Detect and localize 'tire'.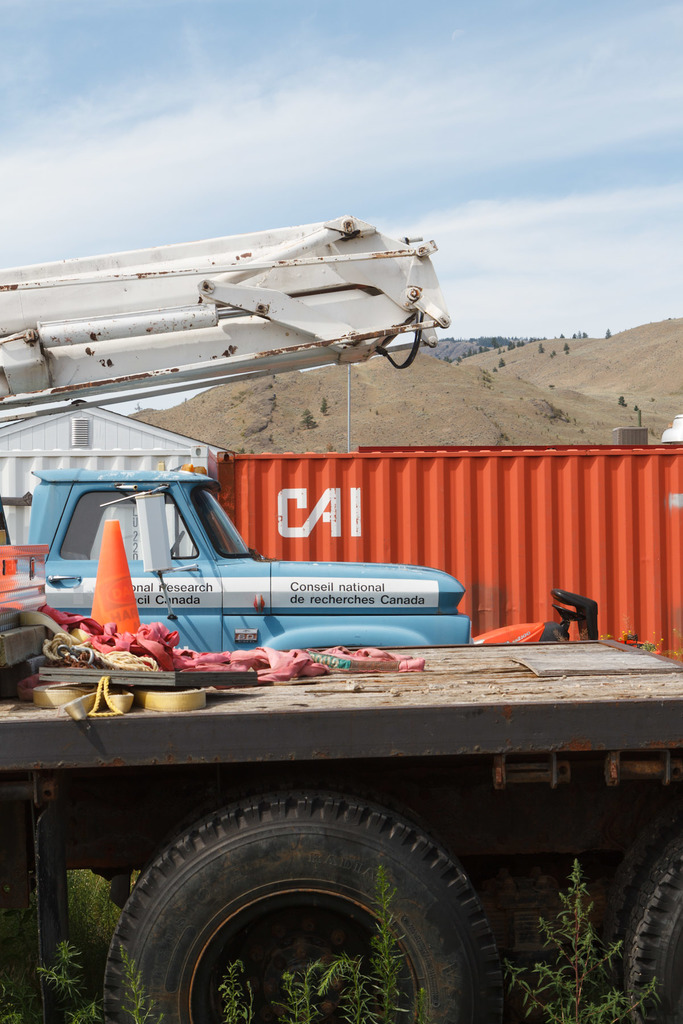
Localized at bbox=[102, 785, 503, 1023].
